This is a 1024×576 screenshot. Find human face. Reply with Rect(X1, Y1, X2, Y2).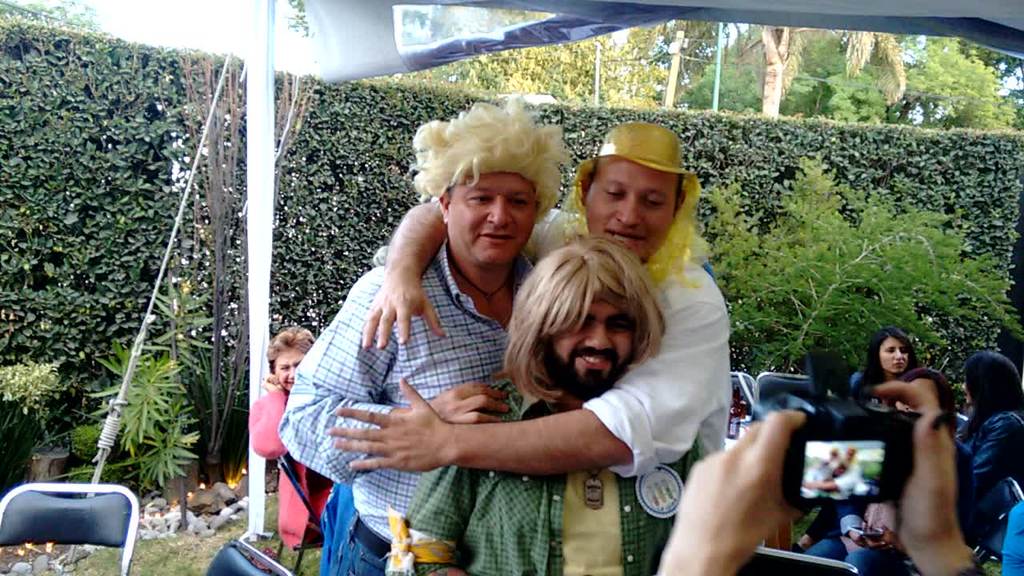
Rect(276, 350, 306, 391).
